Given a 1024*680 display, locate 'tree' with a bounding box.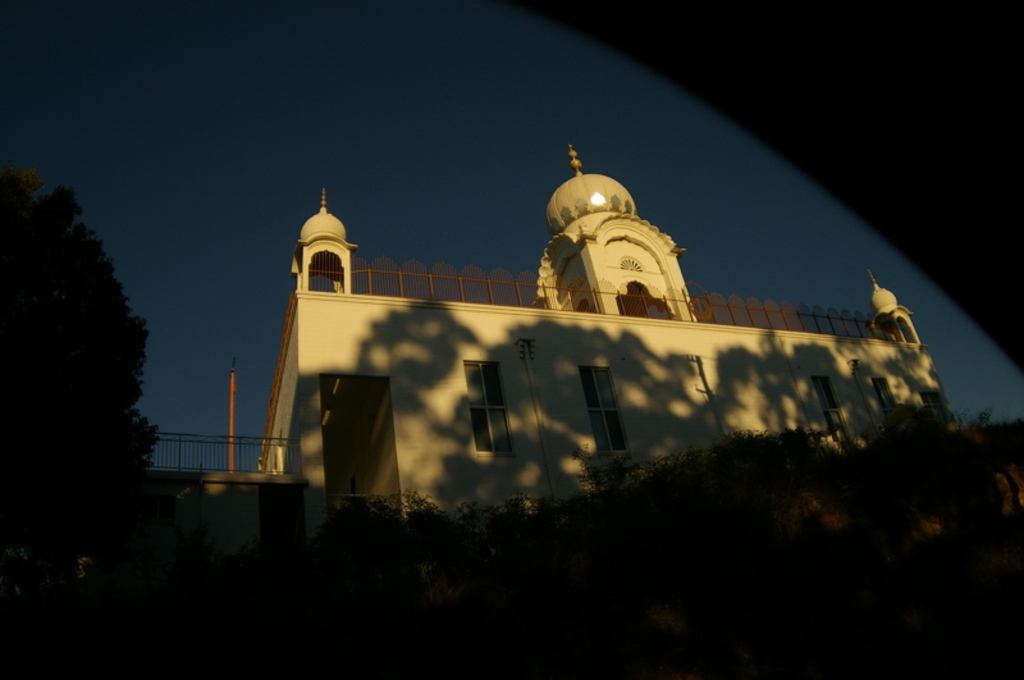
Located: bbox=(20, 168, 152, 549).
